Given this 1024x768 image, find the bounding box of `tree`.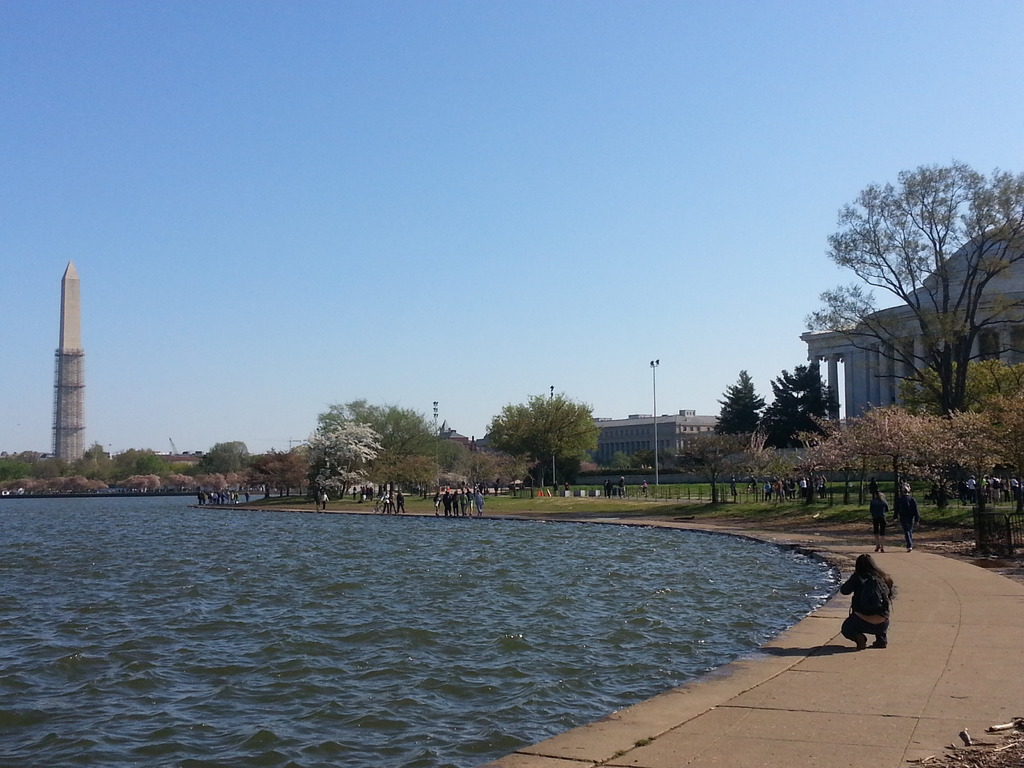
box(721, 372, 762, 452).
